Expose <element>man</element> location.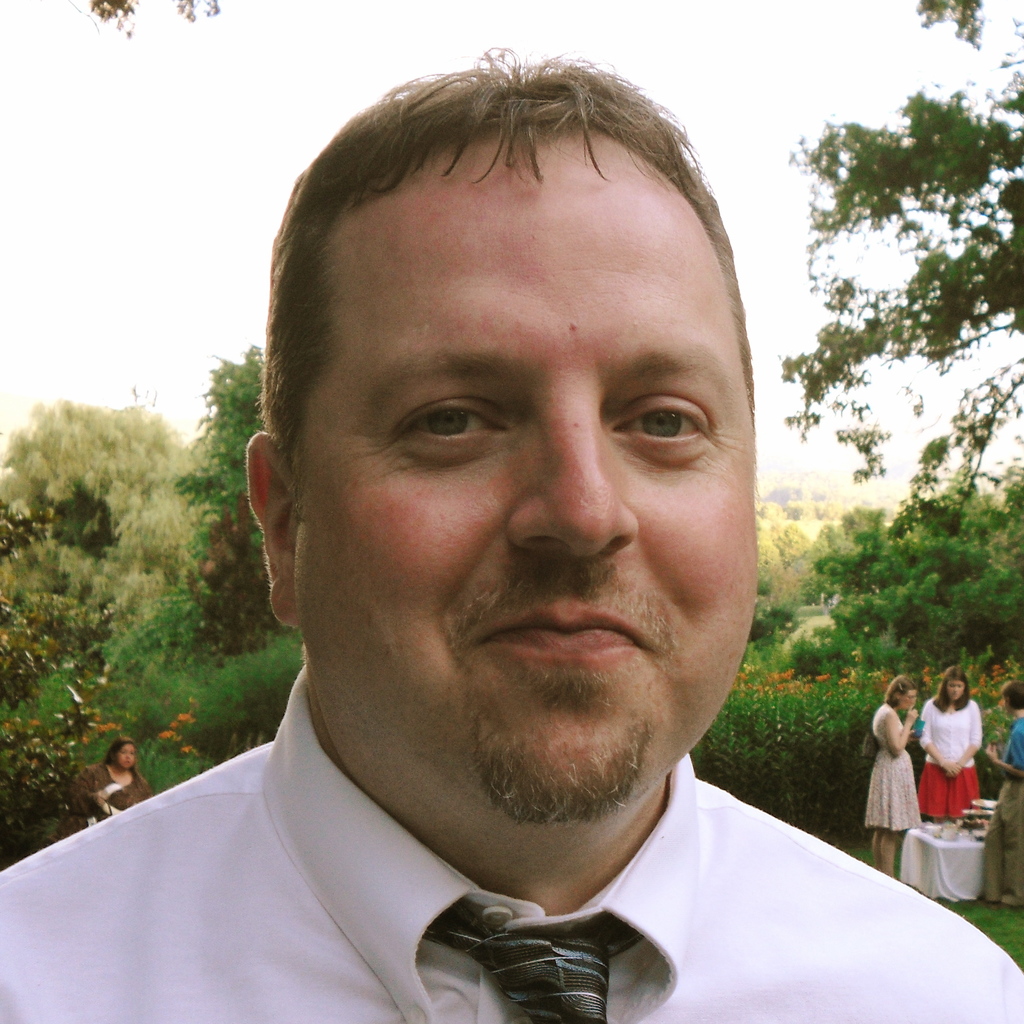
Exposed at 42 55 1007 1023.
